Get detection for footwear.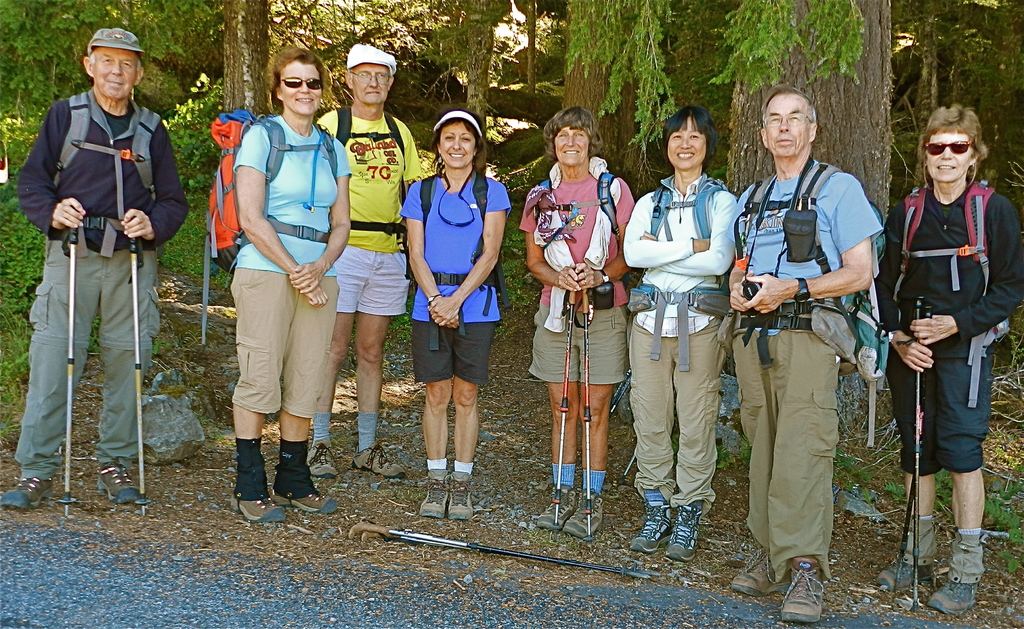
Detection: <bbox>876, 559, 932, 593</bbox>.
